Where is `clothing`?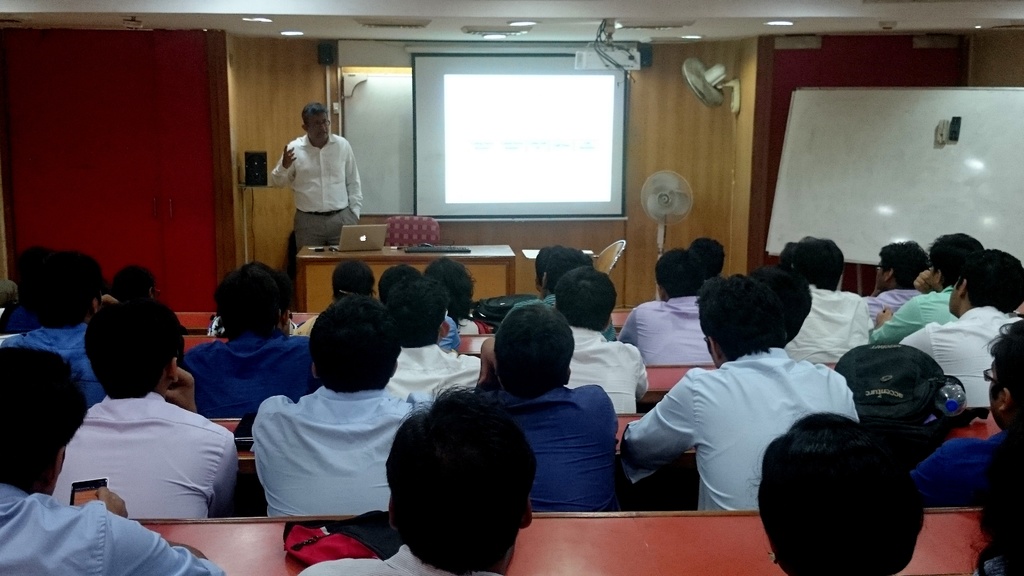
(0, 477, 223, 575).
